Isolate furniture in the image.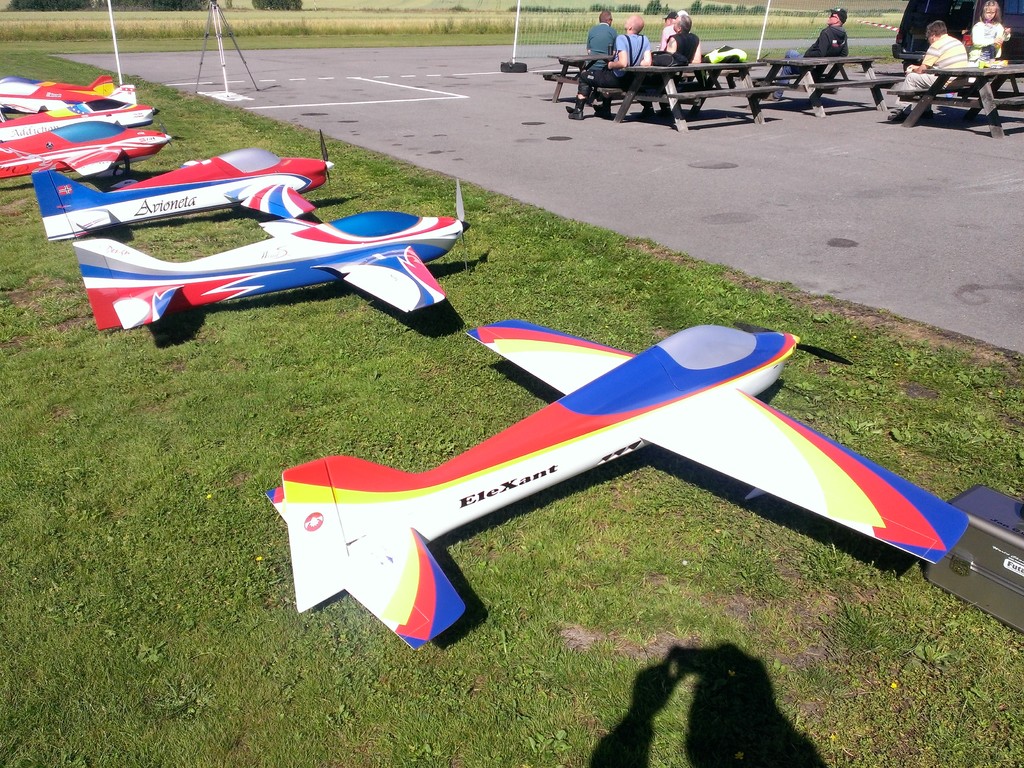
Isolated region: crop(753, 44, 906, 116).
